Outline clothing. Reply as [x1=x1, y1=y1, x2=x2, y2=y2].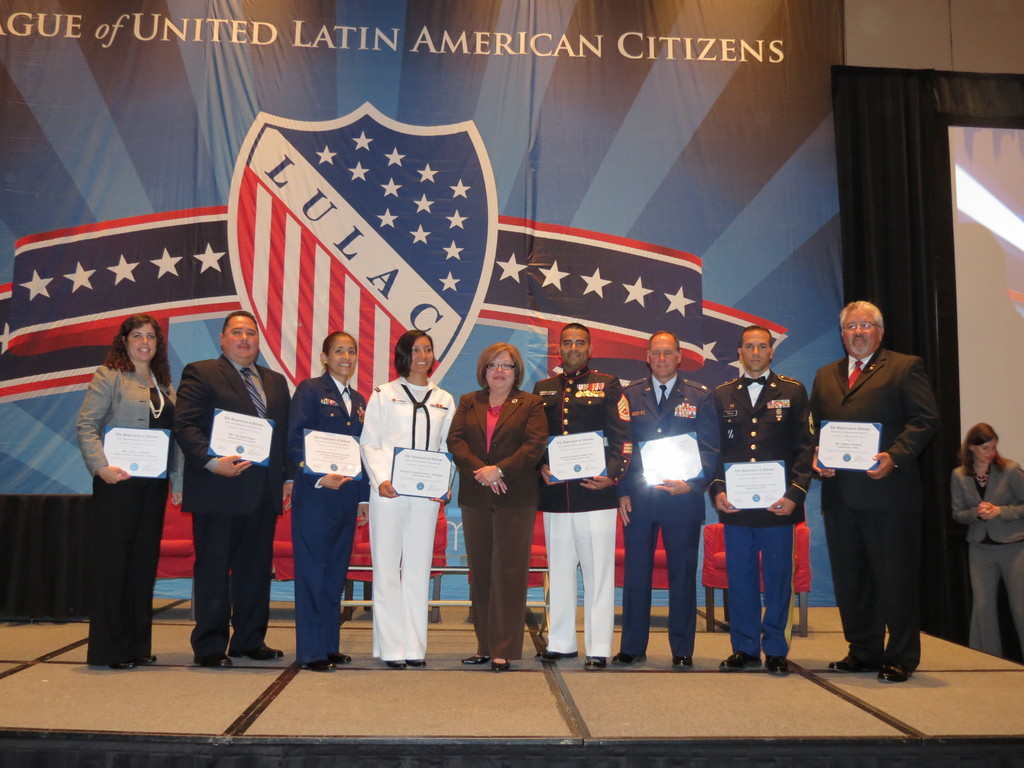
[x1=439, y1=385, x2=552, y2=662].
